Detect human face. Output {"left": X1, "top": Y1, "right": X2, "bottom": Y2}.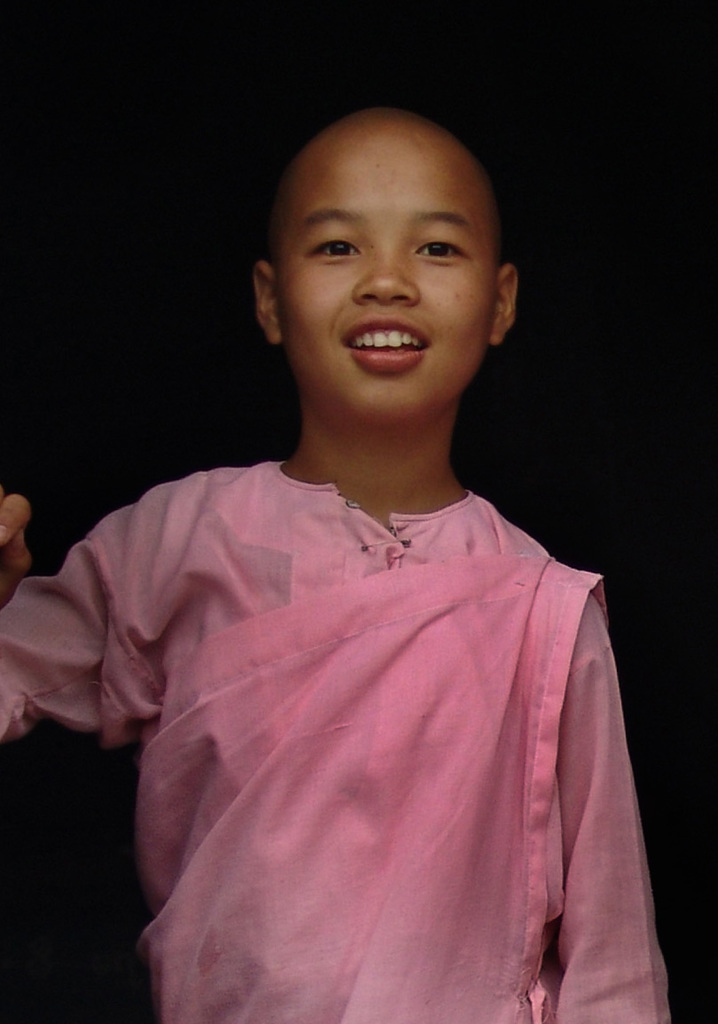
{"left": 281, "top": 156, "right": 504, "bottom": 421}.
